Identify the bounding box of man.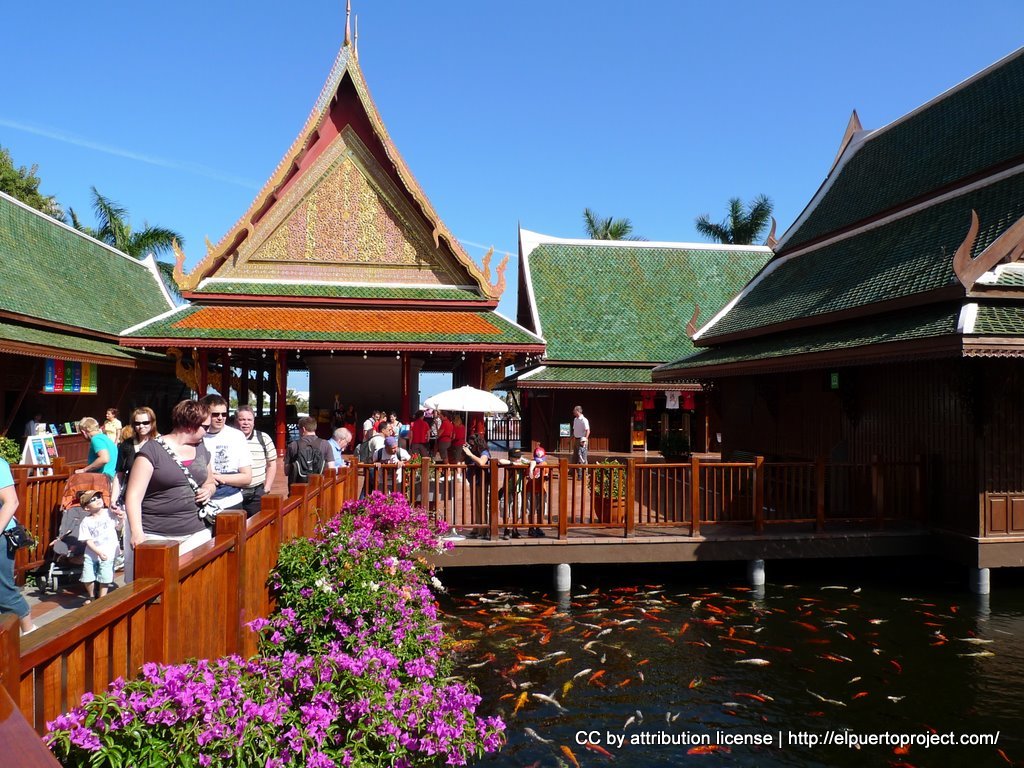
box(408, 411, 430, 454).
